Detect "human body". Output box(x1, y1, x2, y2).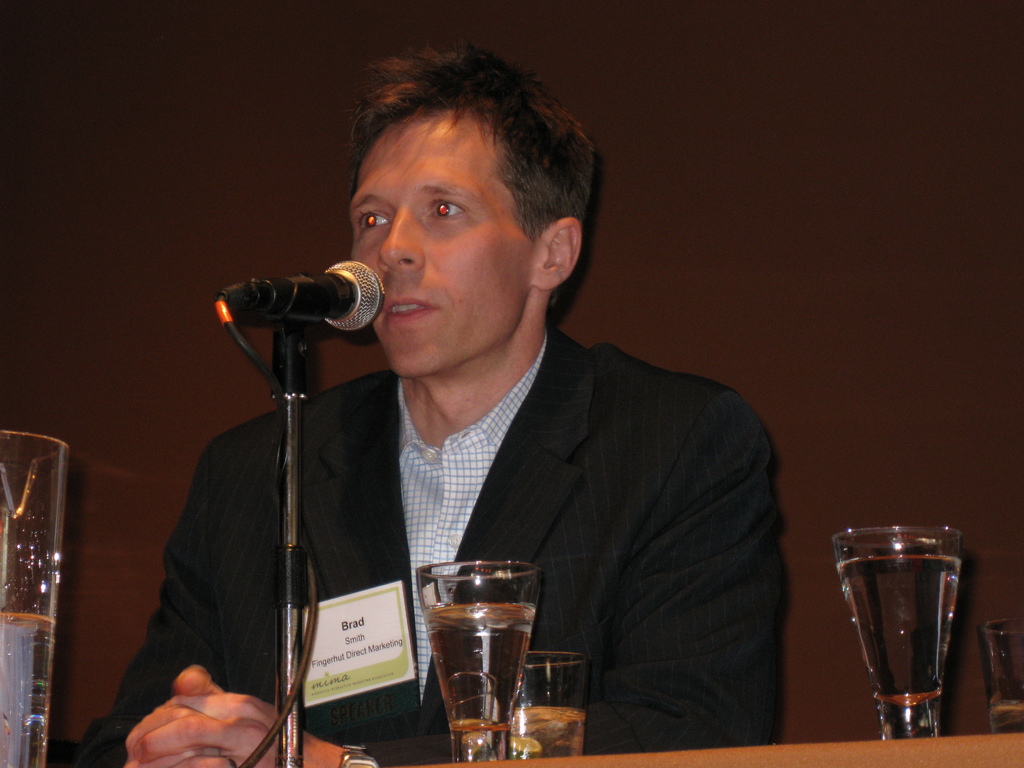
box(72, 31, 786, 767).
